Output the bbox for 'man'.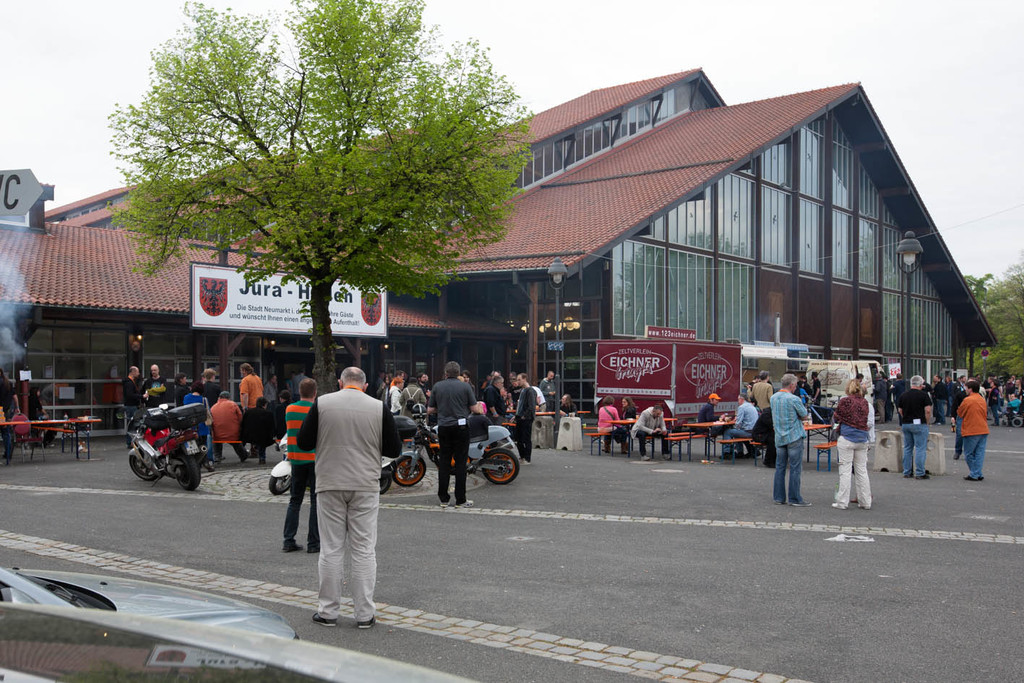
left=275, top=378, right=321, bottom=554.
